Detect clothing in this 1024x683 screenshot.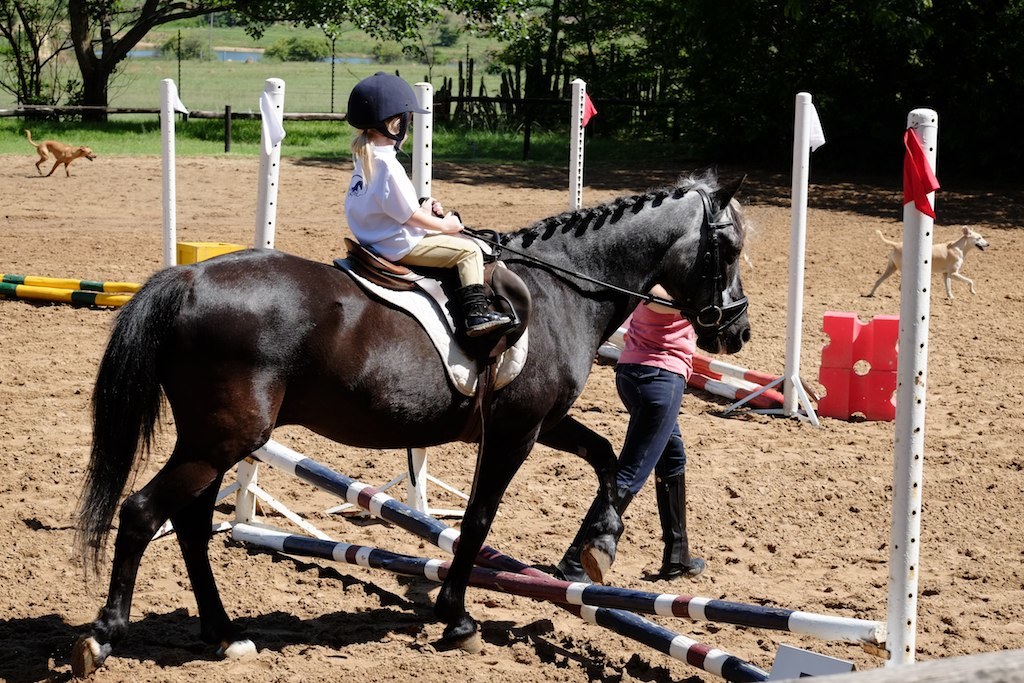
Detection: 561/305/700/568.
